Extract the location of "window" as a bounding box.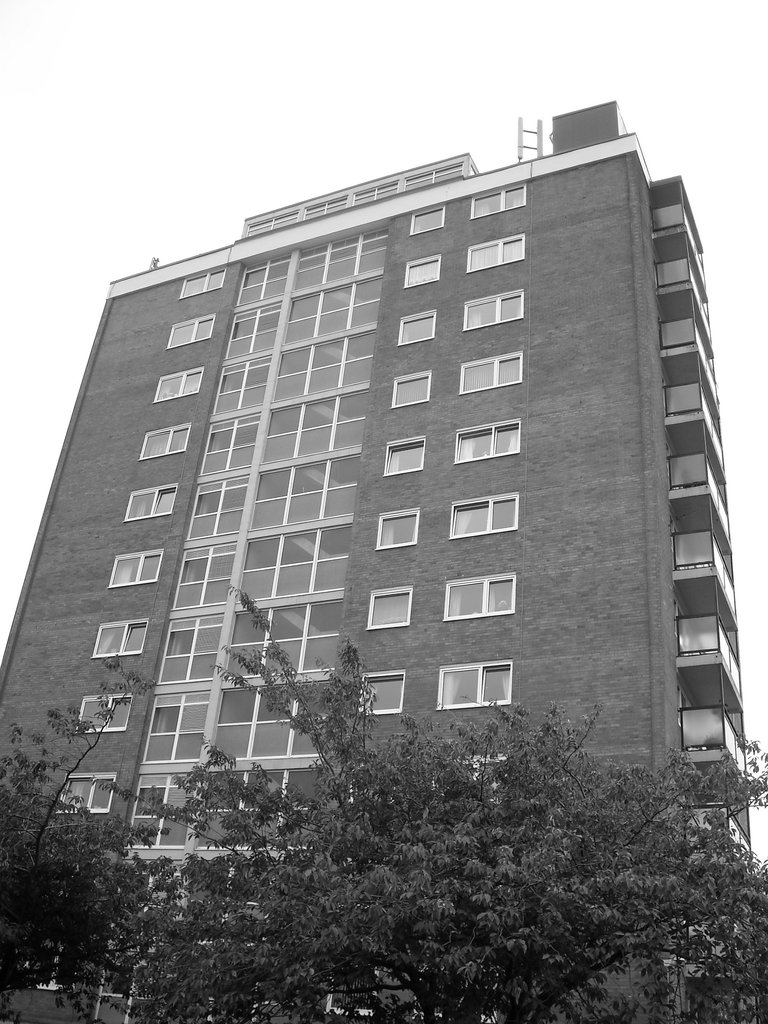
l=370, t=589, r=408, b=627.
